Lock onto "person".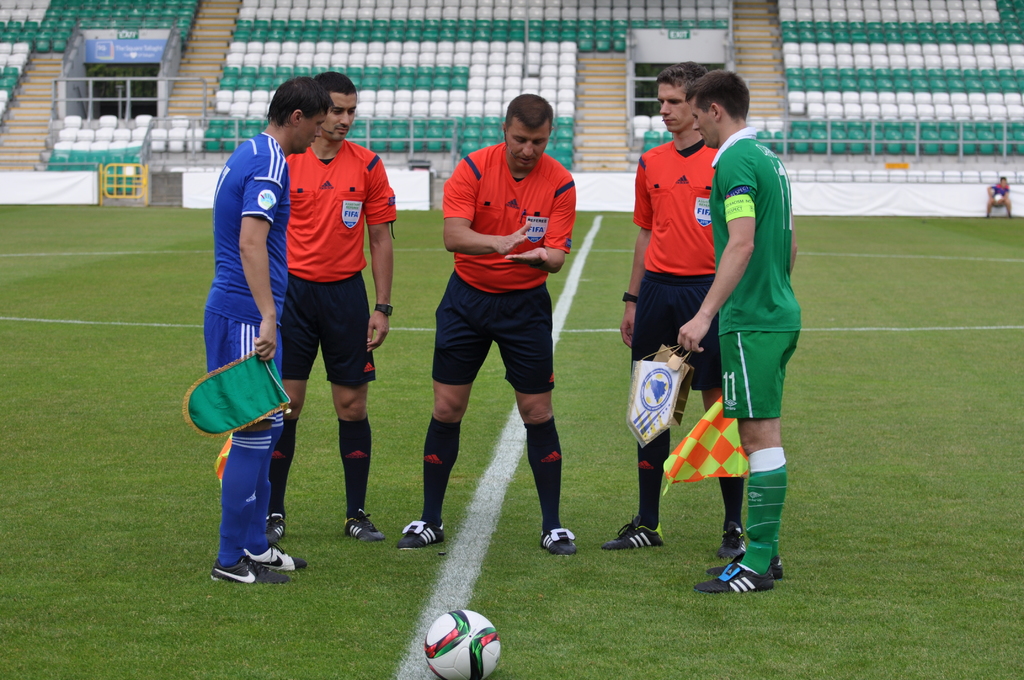
Locked: l=397, t=94, r=580, b=557.
